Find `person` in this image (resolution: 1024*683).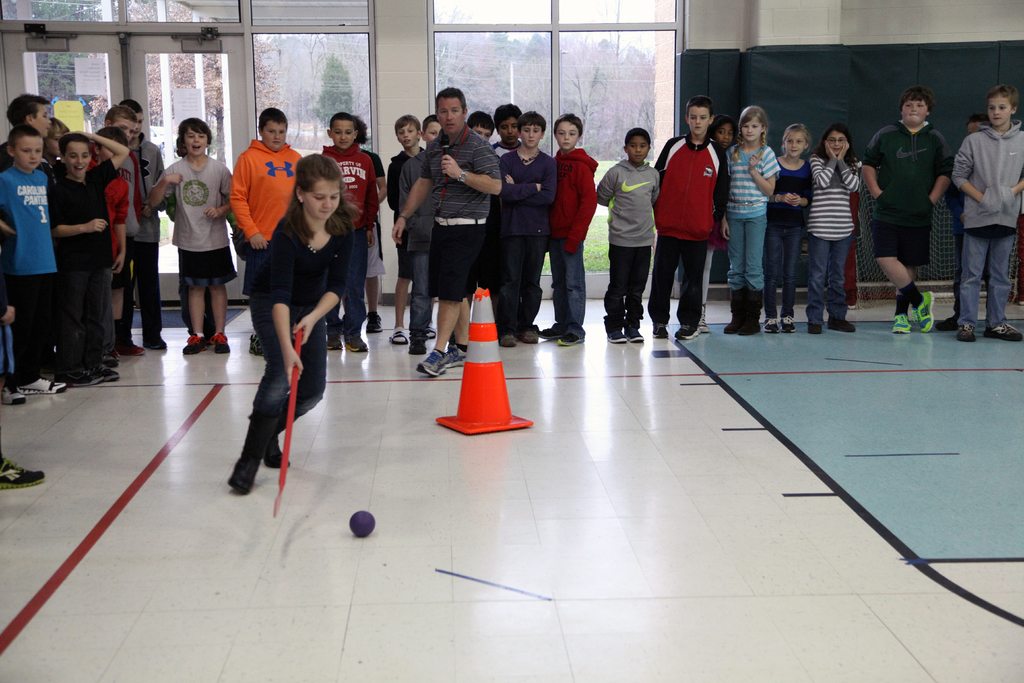
bbox=[653, 105, 714, 340].
